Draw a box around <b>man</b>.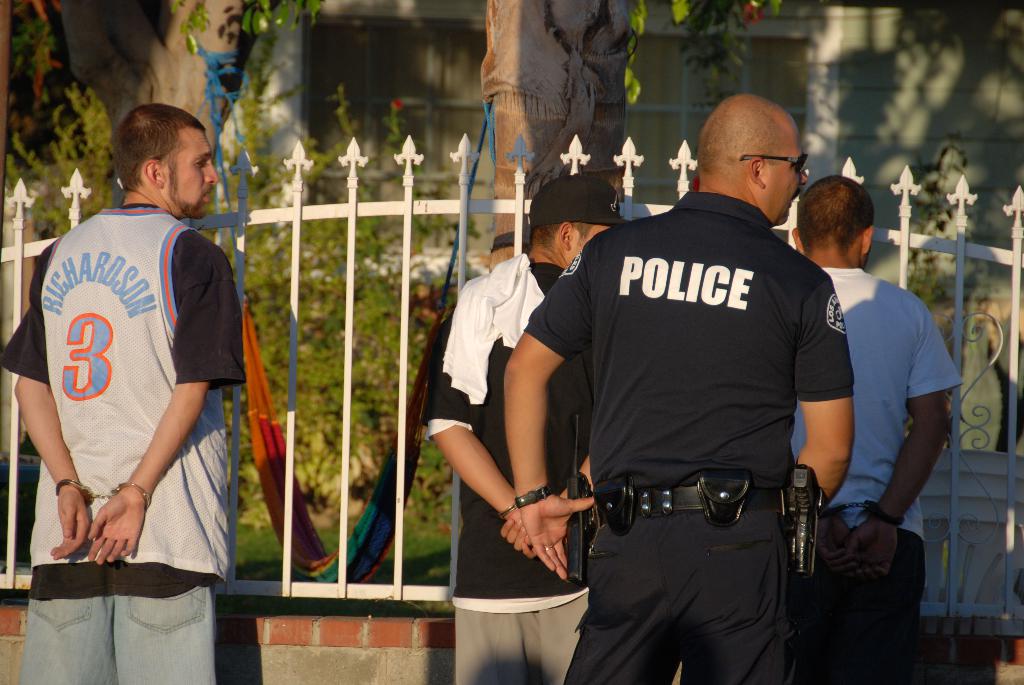
<box>0,102,247,684</box>.
